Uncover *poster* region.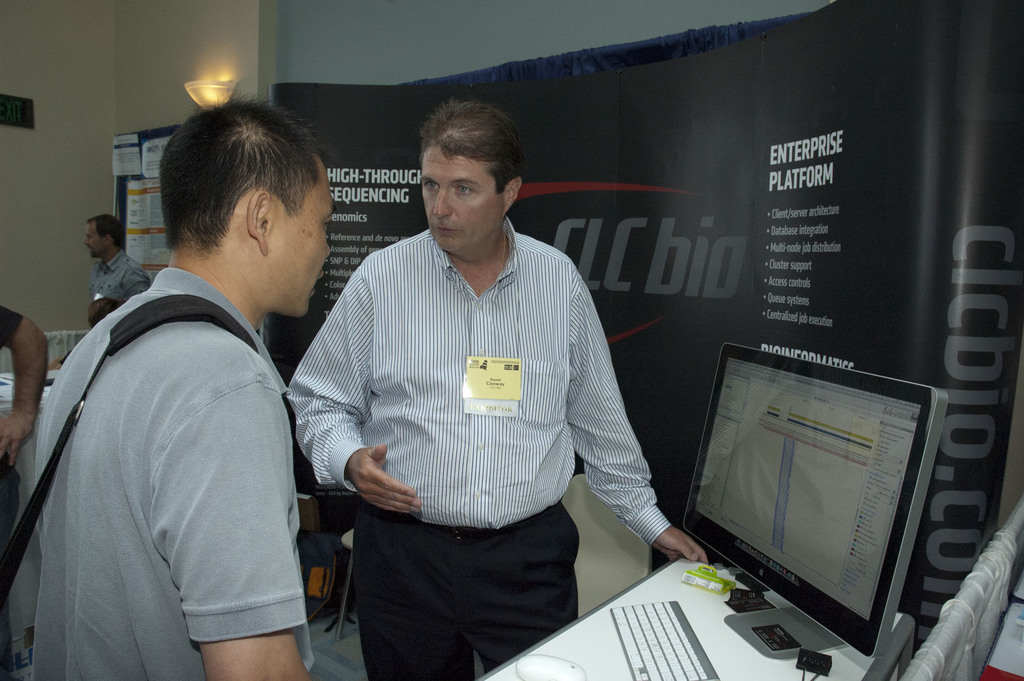
Uncovered: BBox(268, 0, 1023, 657).
